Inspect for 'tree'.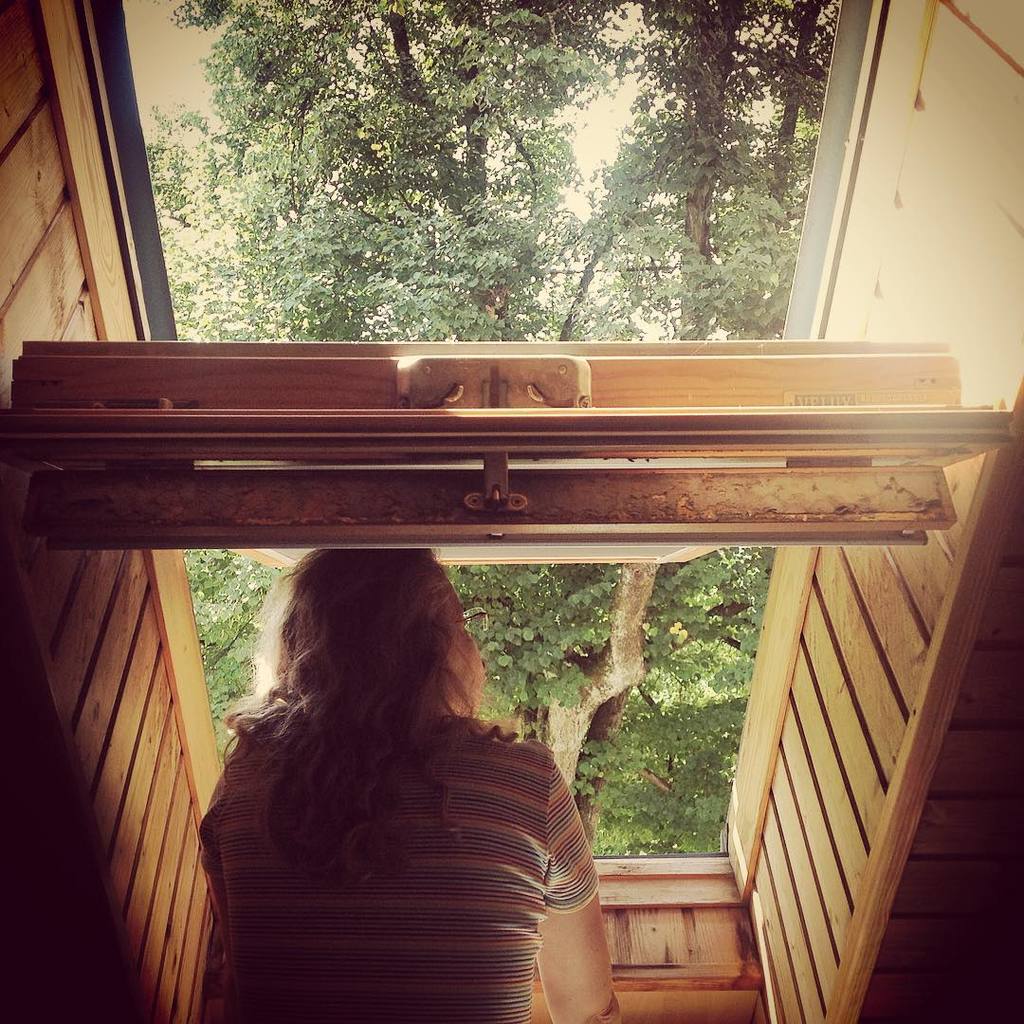
Inspection: x1=155 y1=0 x2=846 y2=865.
